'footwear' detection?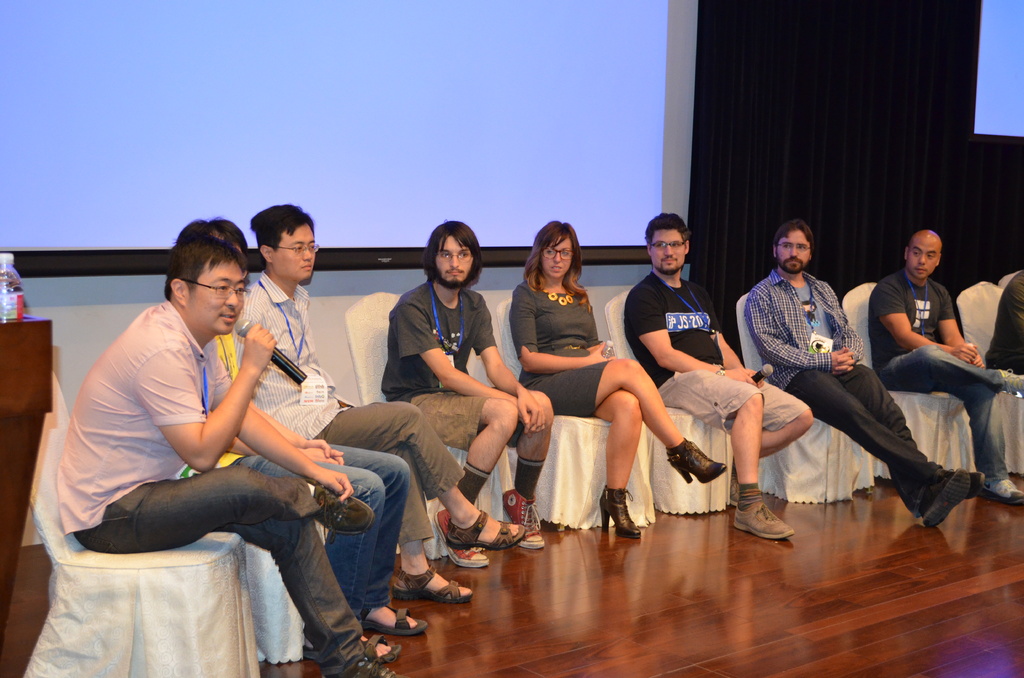
bbox=[733, 501, 789, 535]
